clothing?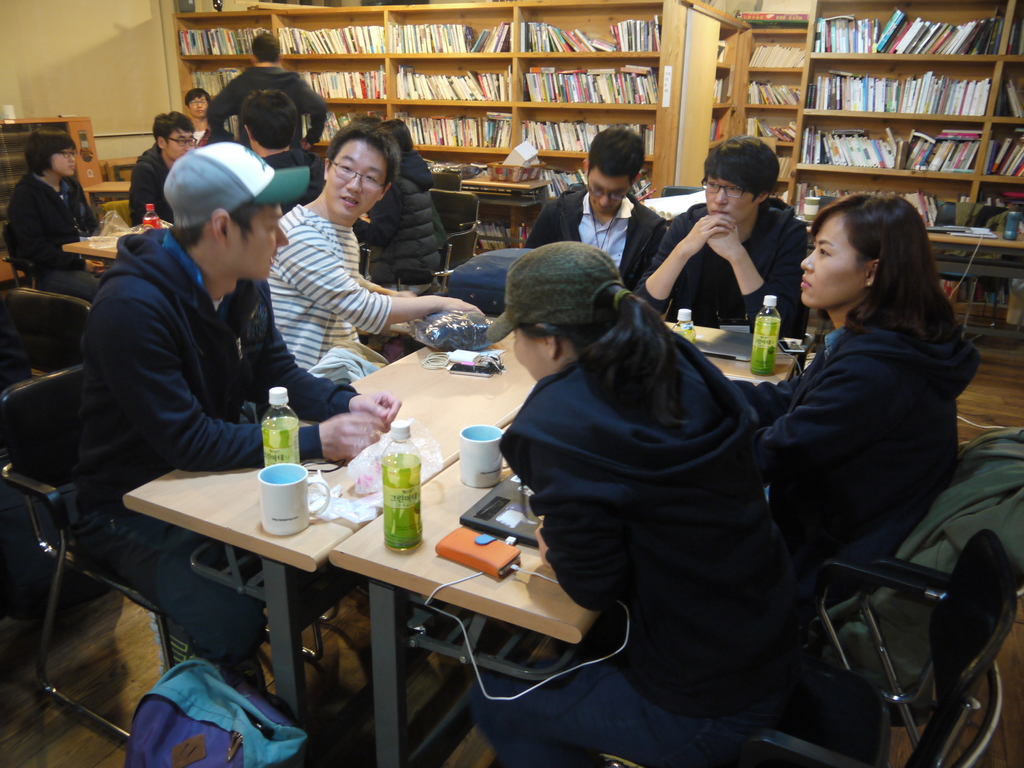
region(265, 198, 395, 372)
